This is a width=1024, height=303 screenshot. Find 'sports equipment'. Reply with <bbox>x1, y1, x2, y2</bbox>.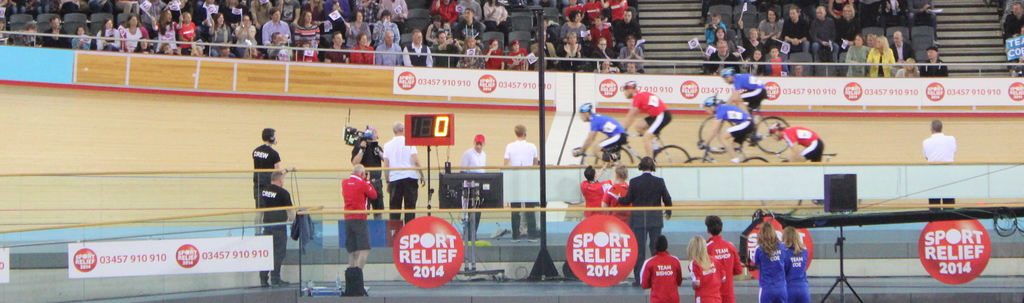
<bbox>780, 154, 835, 161</bbox>.
